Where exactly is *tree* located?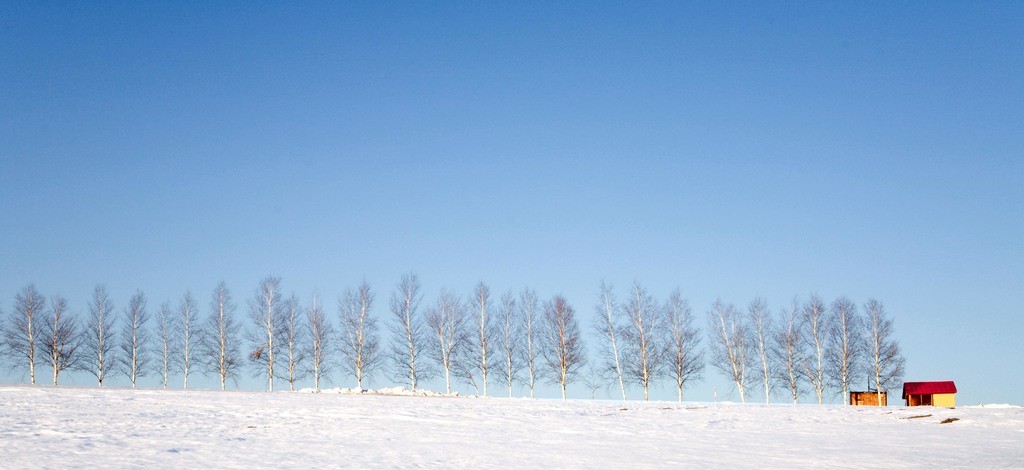
Its bounding box is <region>623, 284, 661, 398</region>.
